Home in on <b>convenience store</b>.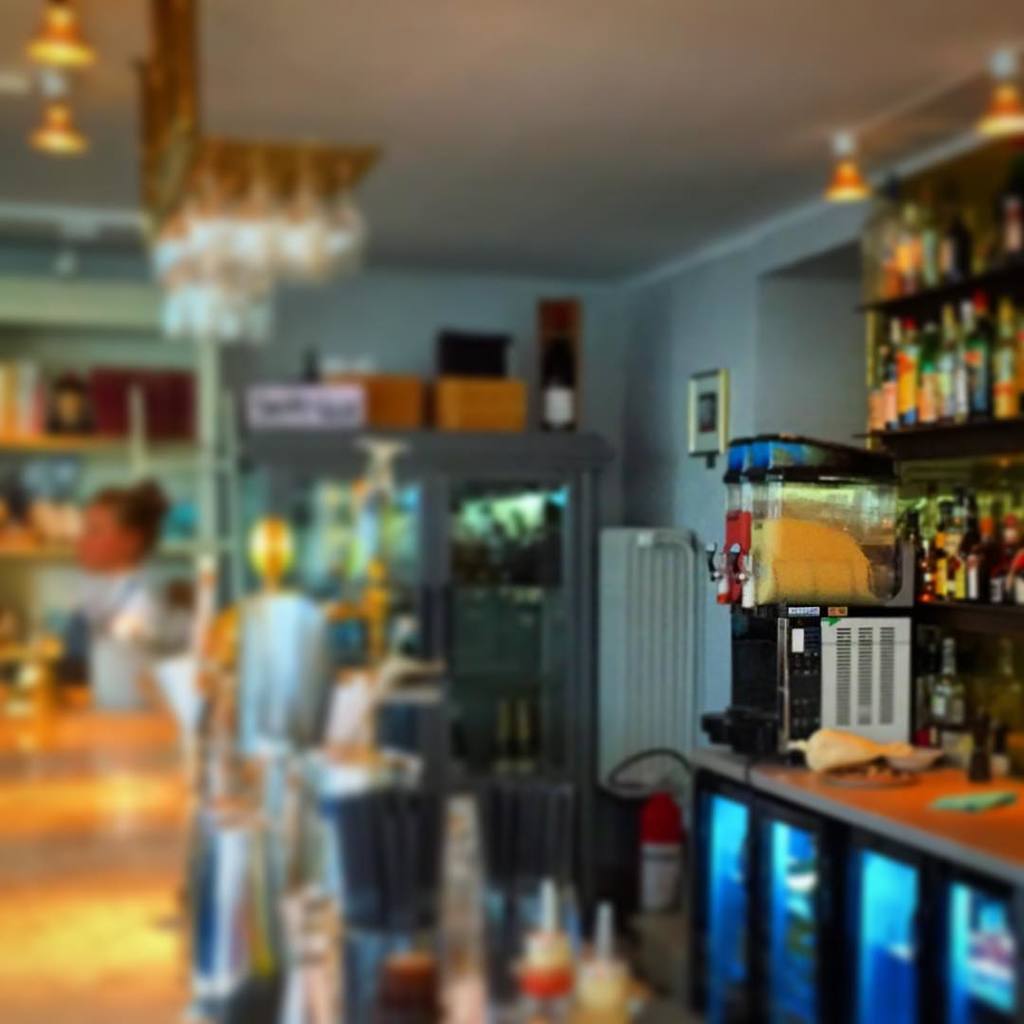
Homed in at [0,5,1023,1023].
